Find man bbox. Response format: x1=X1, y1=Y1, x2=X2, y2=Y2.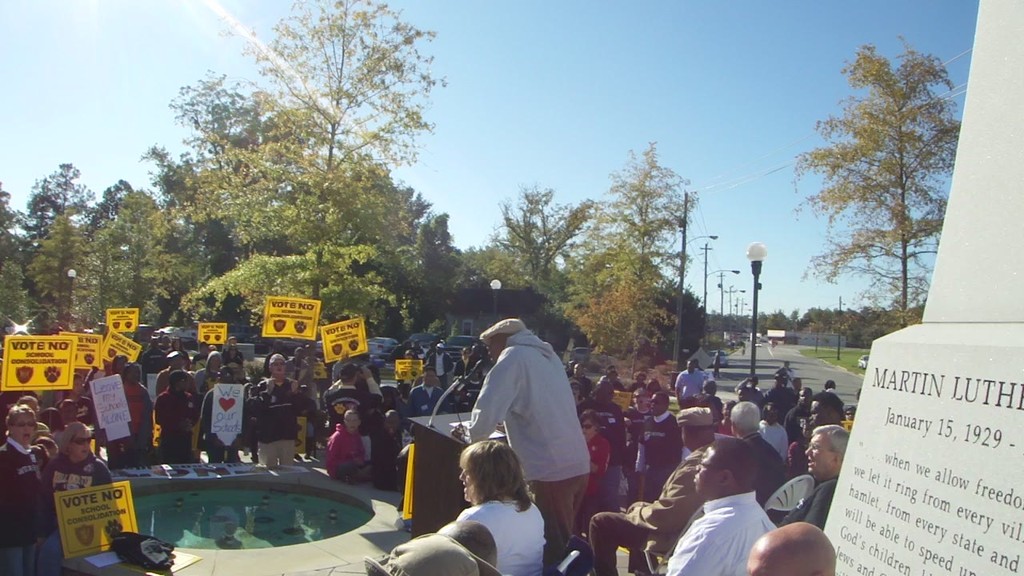
x1=713, y1=349, x2=721, y2=378.
